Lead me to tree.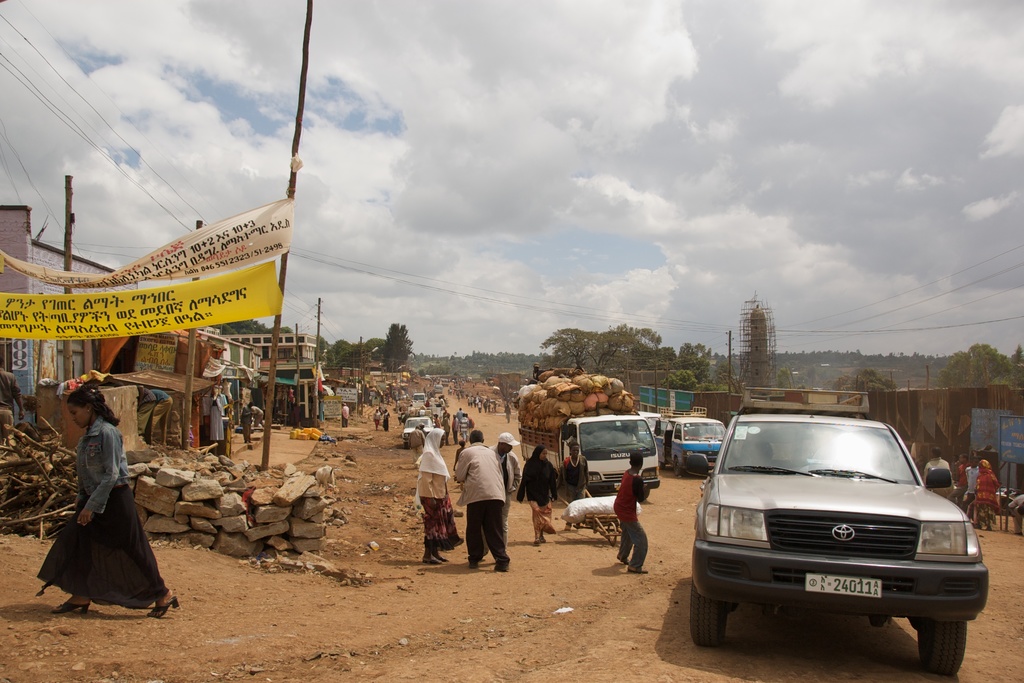
Lead to locate(330, 337, 346, 372).
